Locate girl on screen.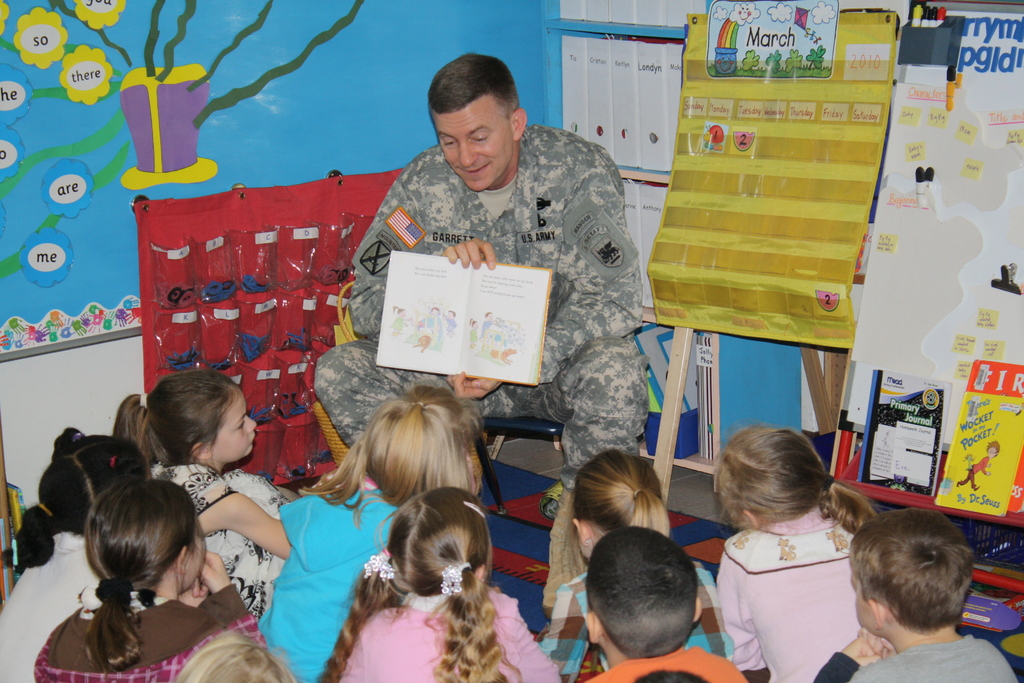
On screen at bbox(534, 444, 735, 661).
